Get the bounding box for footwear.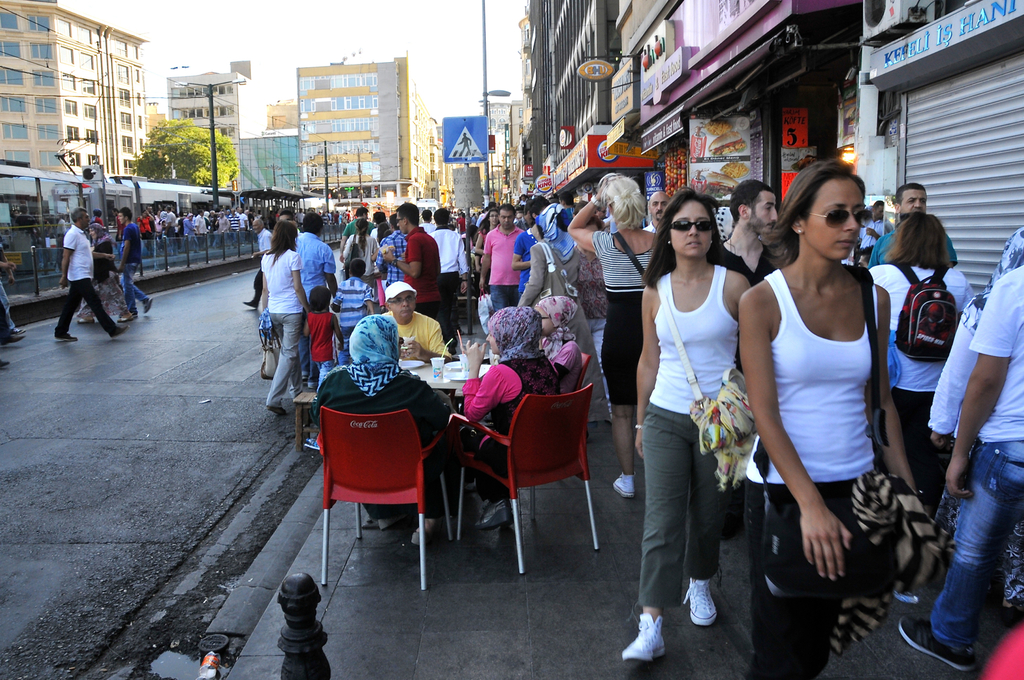
[7,329,28,347].
